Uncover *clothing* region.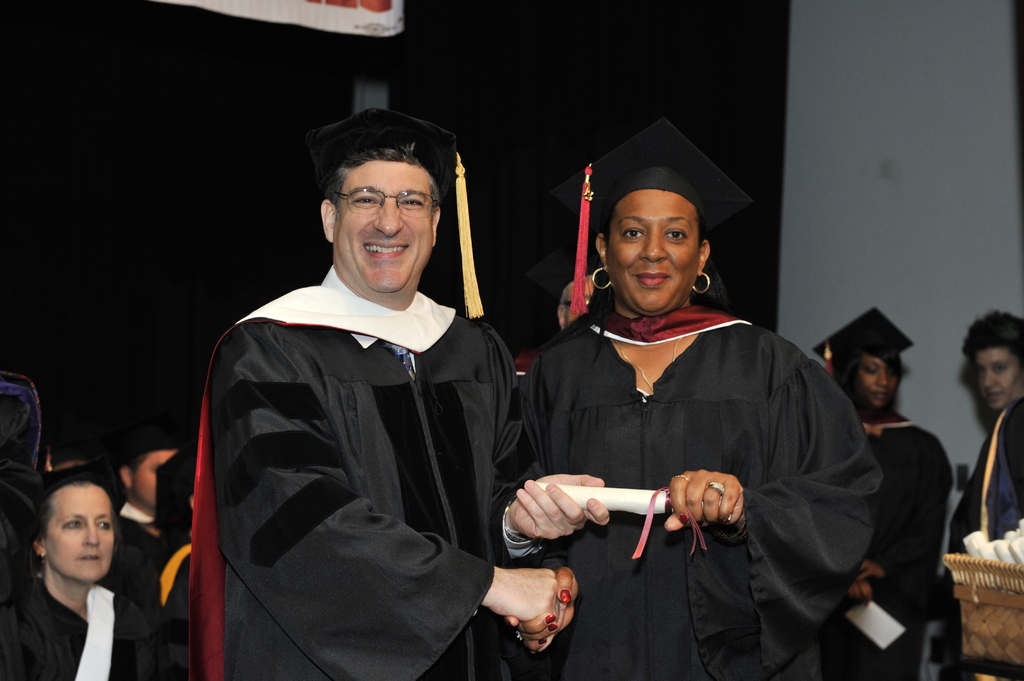
Uncovered: {"left": 0, "top": 568, "right": 165, "bottom": 680}.
